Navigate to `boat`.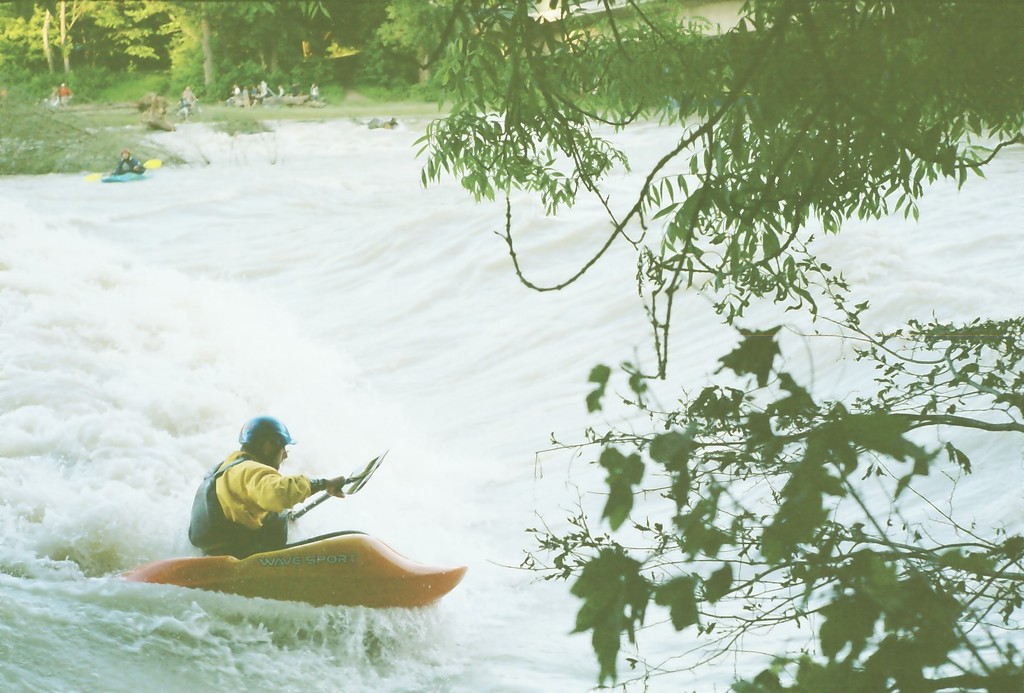
Navigation target: Rect(103, 510, 475, 620).
